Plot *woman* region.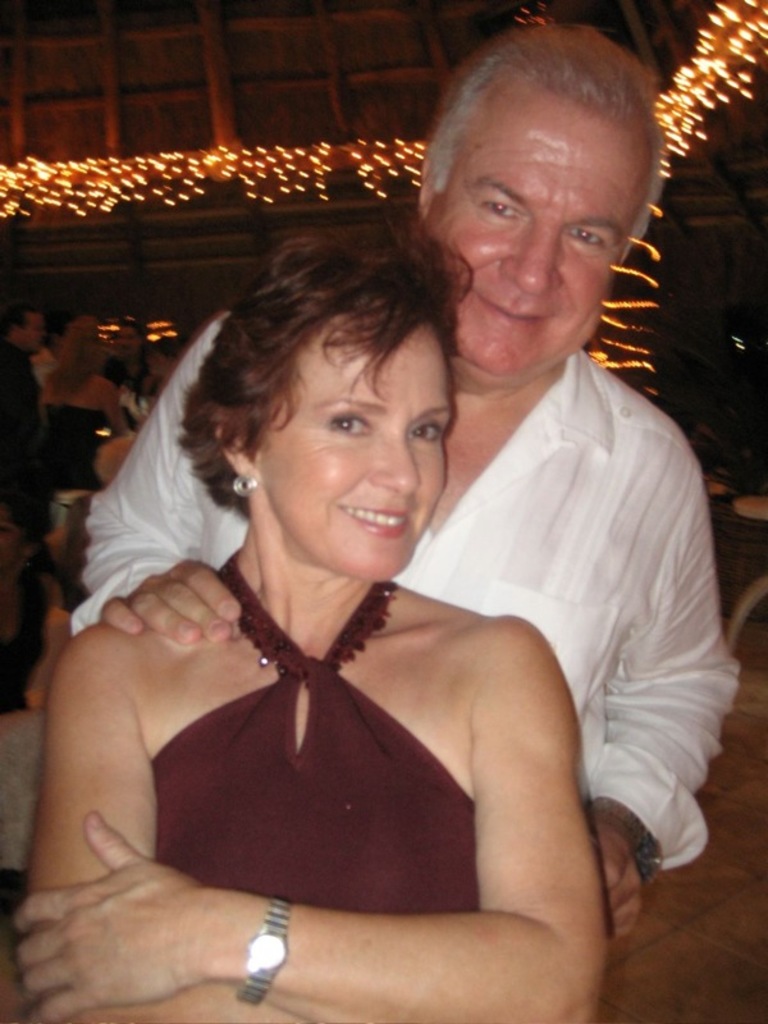
Plotted at {"left": 64, "top": 125, "right": 649, "bottom": 1023}.
